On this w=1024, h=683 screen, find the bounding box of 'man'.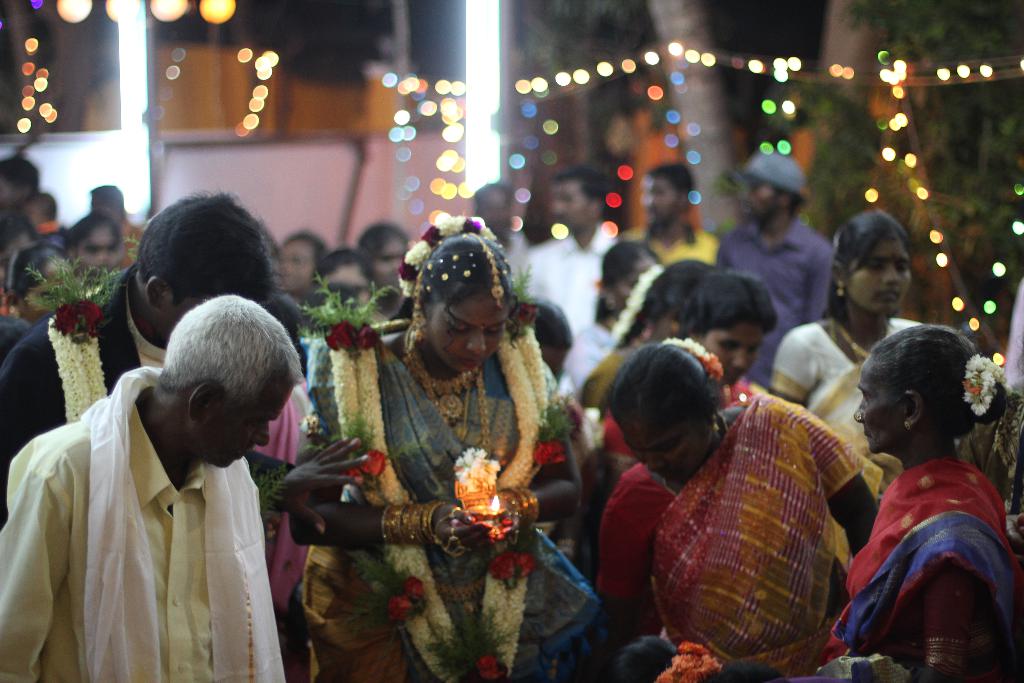
Bounding box: 616/163/723/272.
